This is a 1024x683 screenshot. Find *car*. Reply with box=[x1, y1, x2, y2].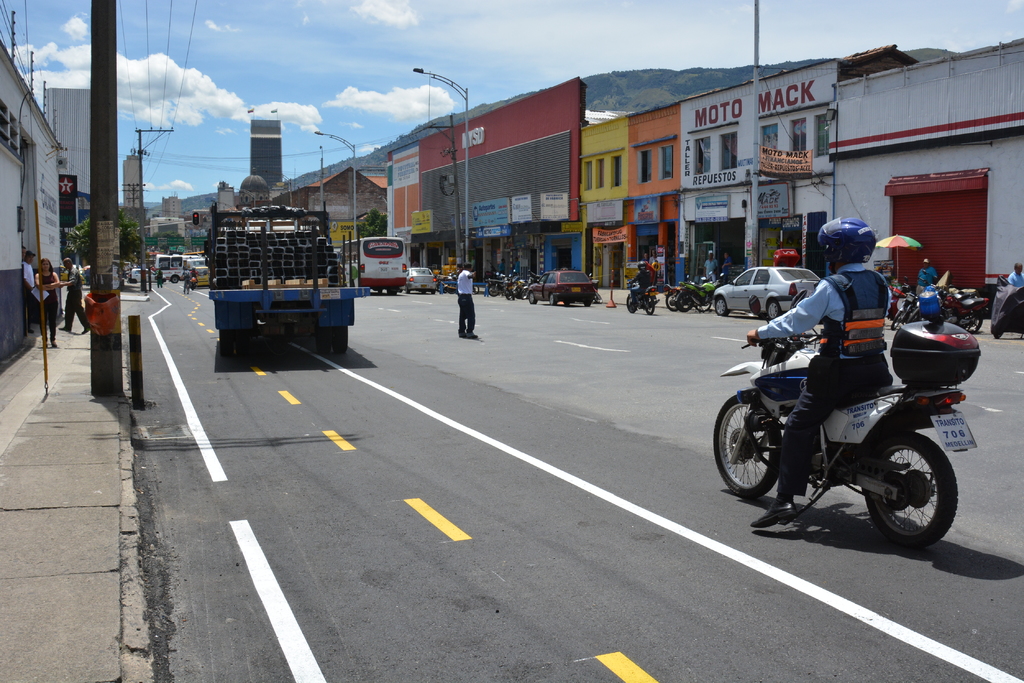
box=[711, 265, 824, 317].
